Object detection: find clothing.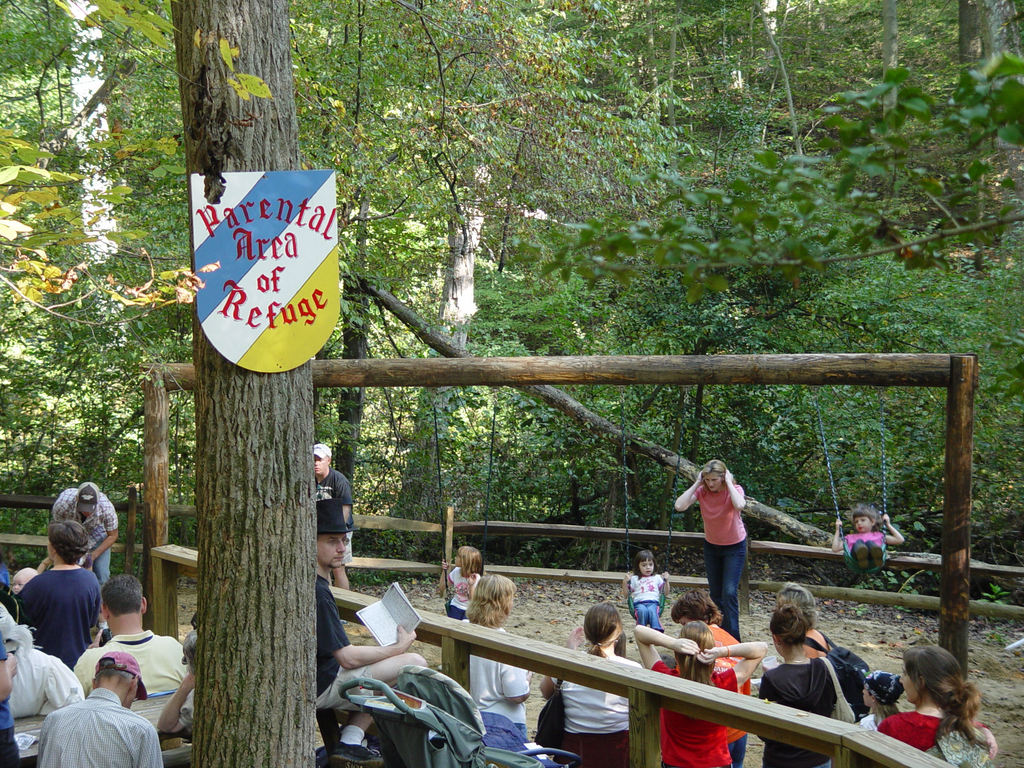
314/468/355/565.
